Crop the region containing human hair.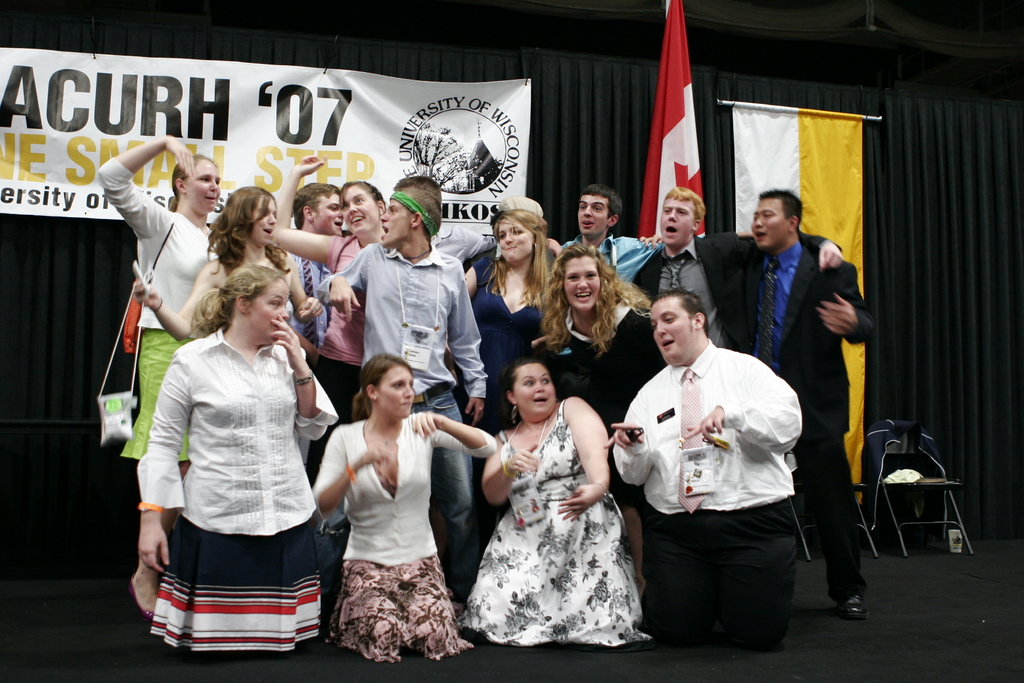
Crop region: detection(581, 183, 623, 220).
